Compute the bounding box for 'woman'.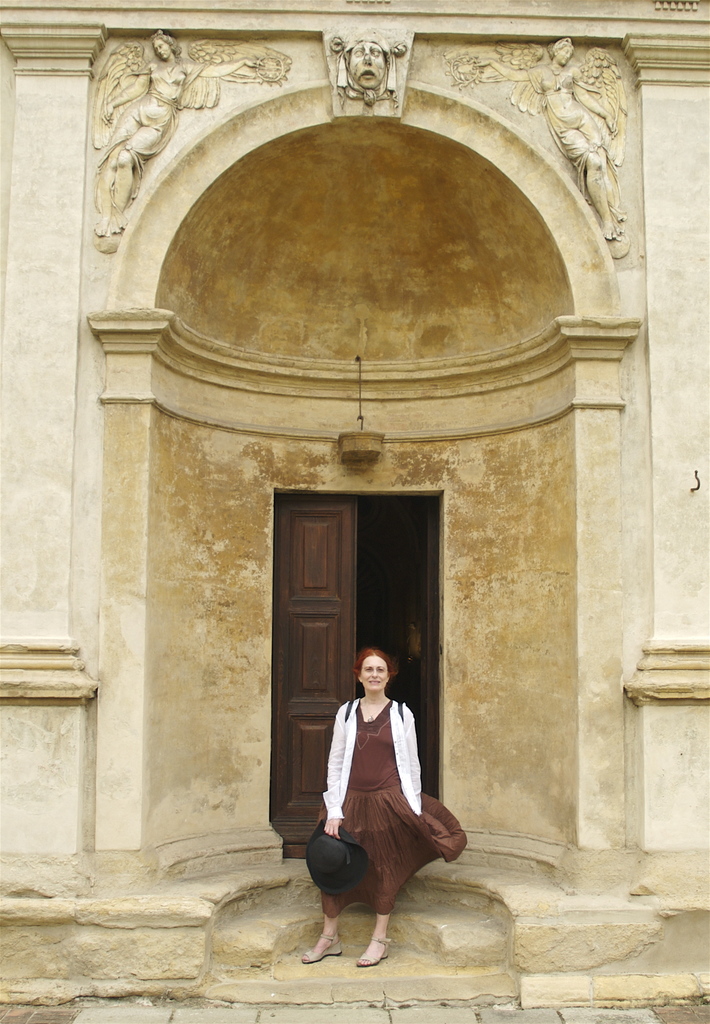
BBox(318, 616, 447, 943).
